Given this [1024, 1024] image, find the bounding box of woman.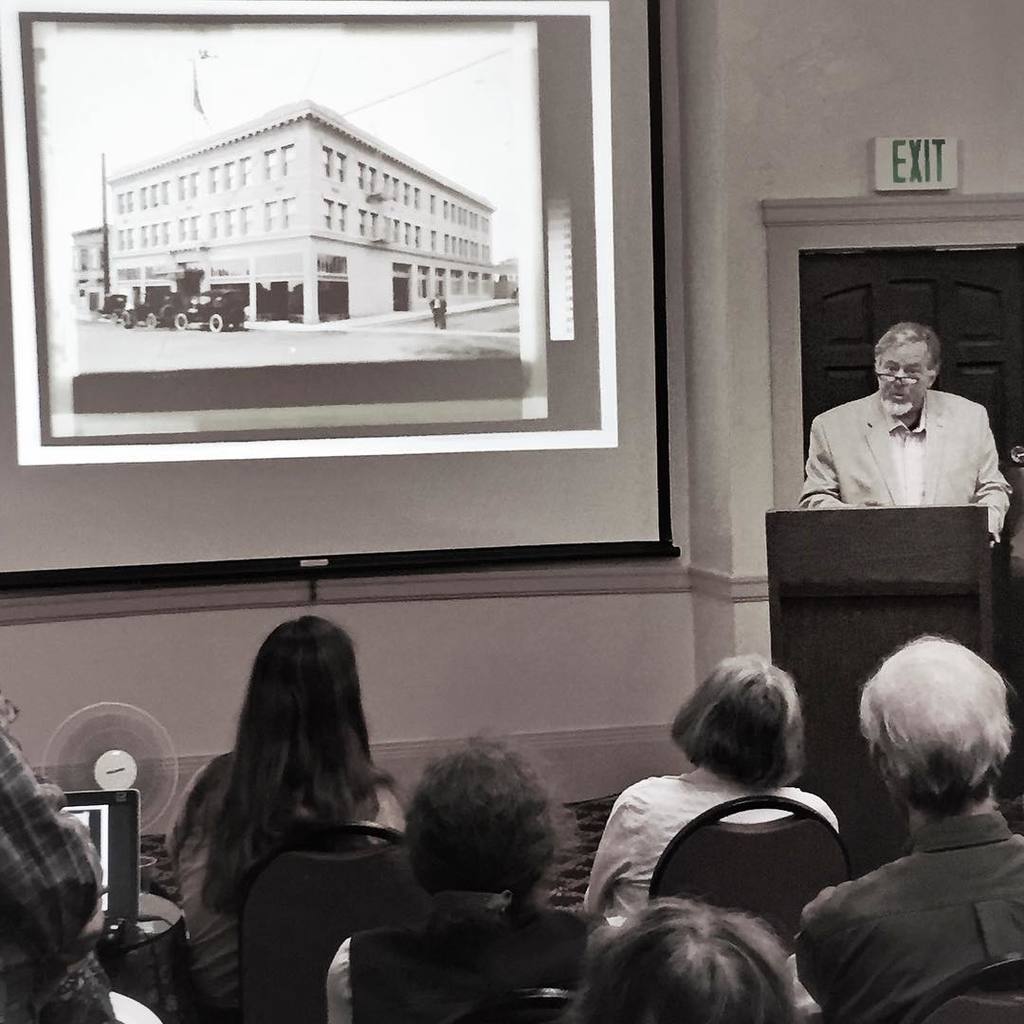
Rect(579, 649, 837, 937).
